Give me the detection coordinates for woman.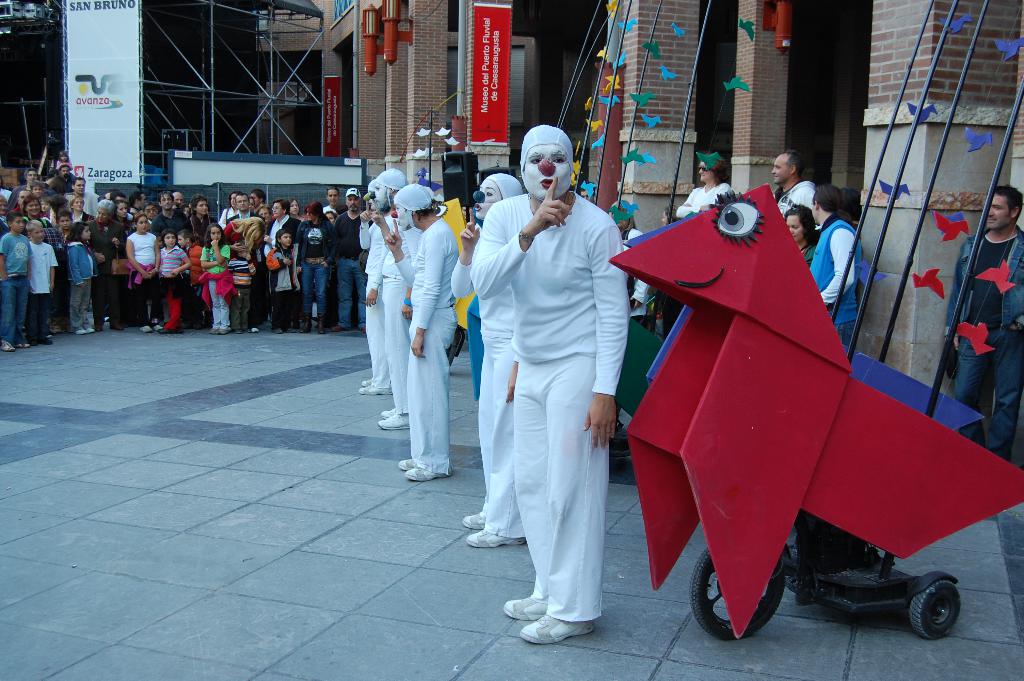
select_region(17, 194, 51, 226).
